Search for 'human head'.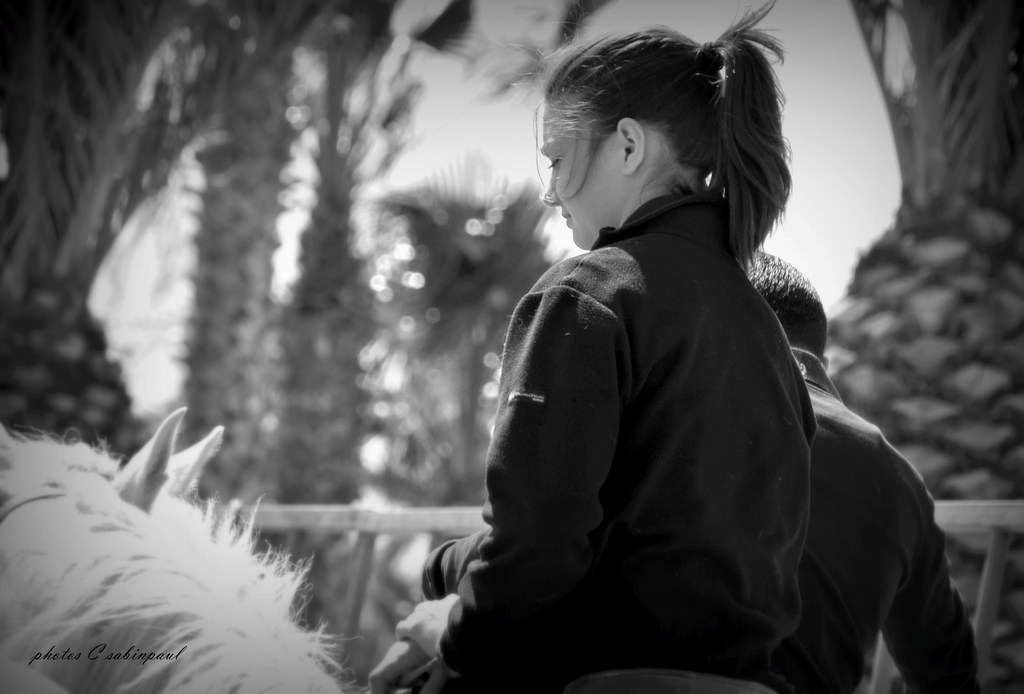
Found at pyautogui.locateOnScreen(533, 31, 728, 242).
